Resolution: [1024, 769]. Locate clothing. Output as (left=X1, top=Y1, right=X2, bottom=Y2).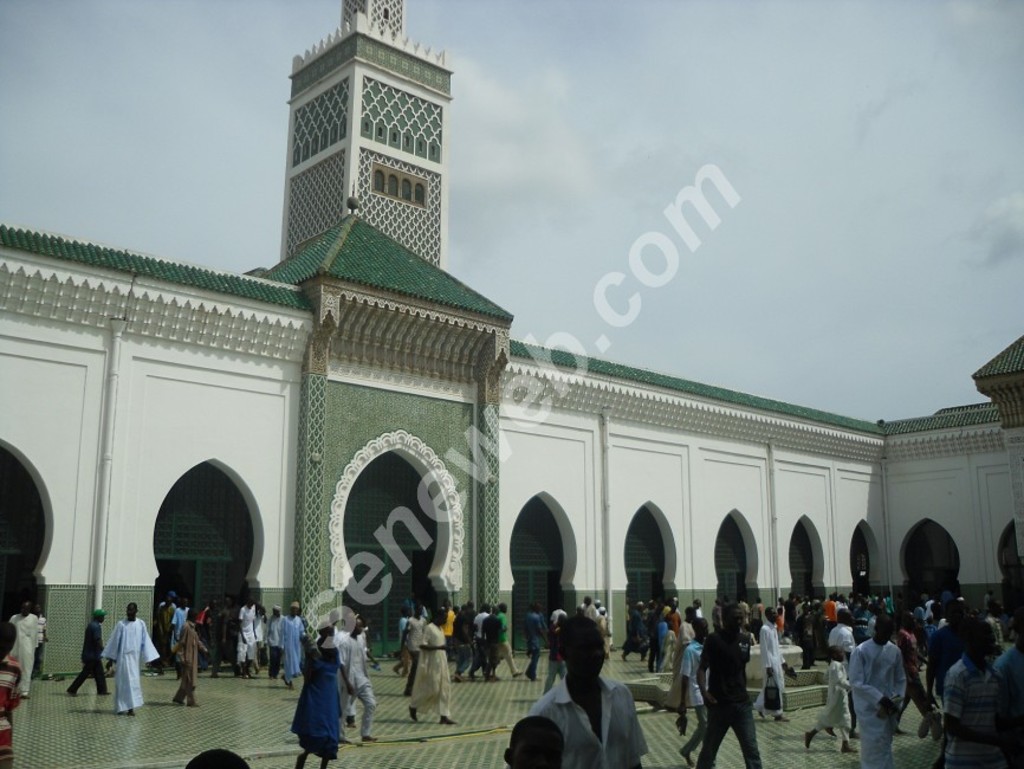
(left=8, top=613, right=45, bottom=698).
